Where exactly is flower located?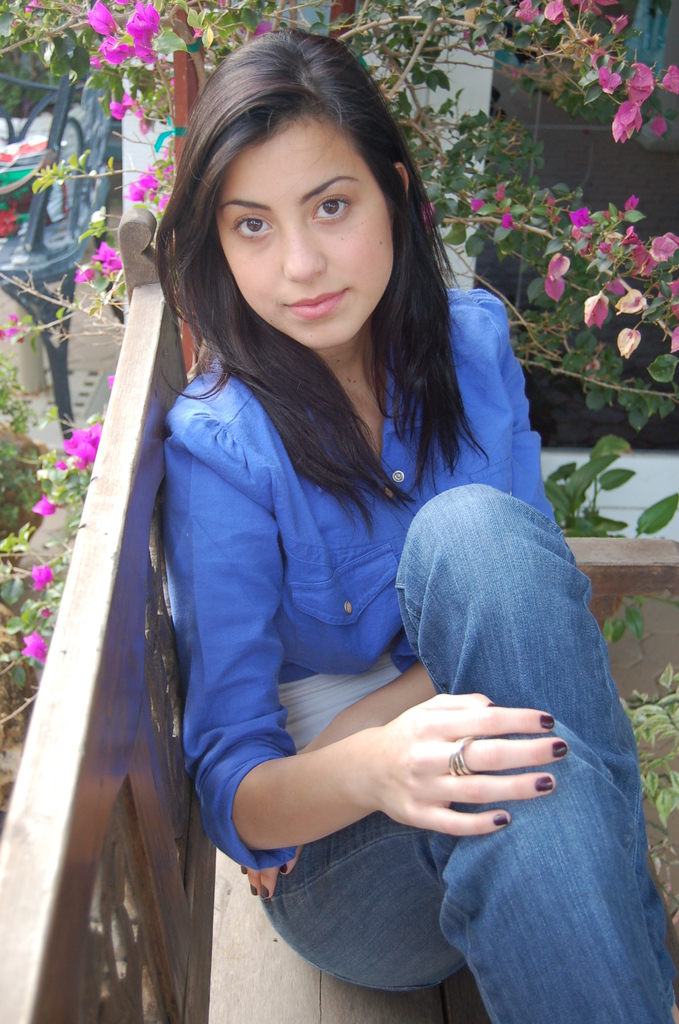
Its bounding box is bbox=[664, 63, 678, 95].
